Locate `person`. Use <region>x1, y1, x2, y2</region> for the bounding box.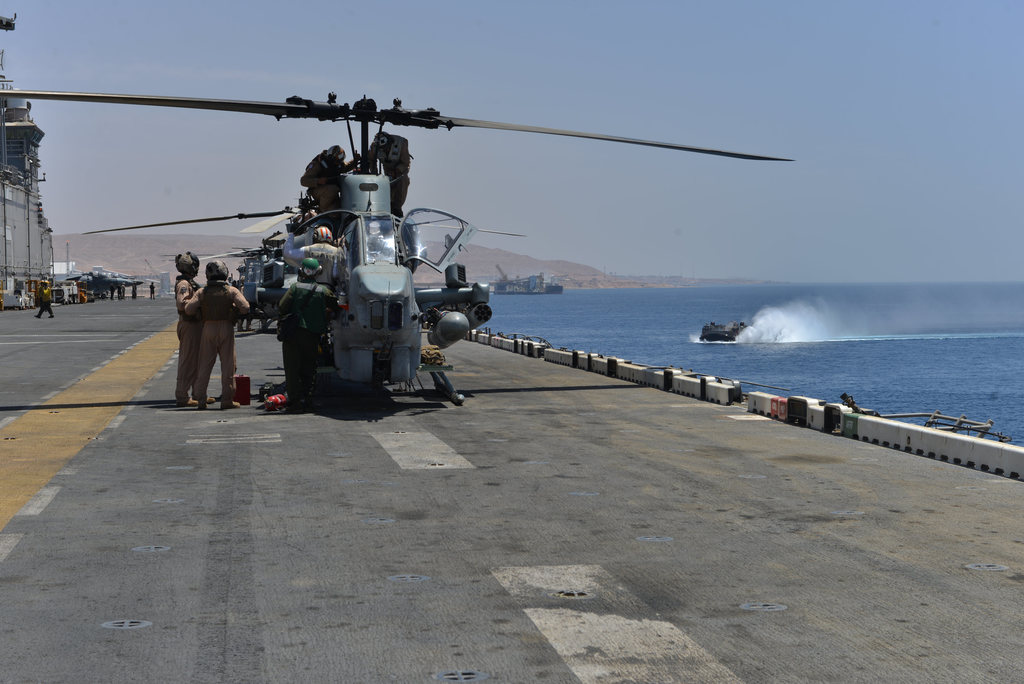
<region>28, 279, 53, 321</region>.
